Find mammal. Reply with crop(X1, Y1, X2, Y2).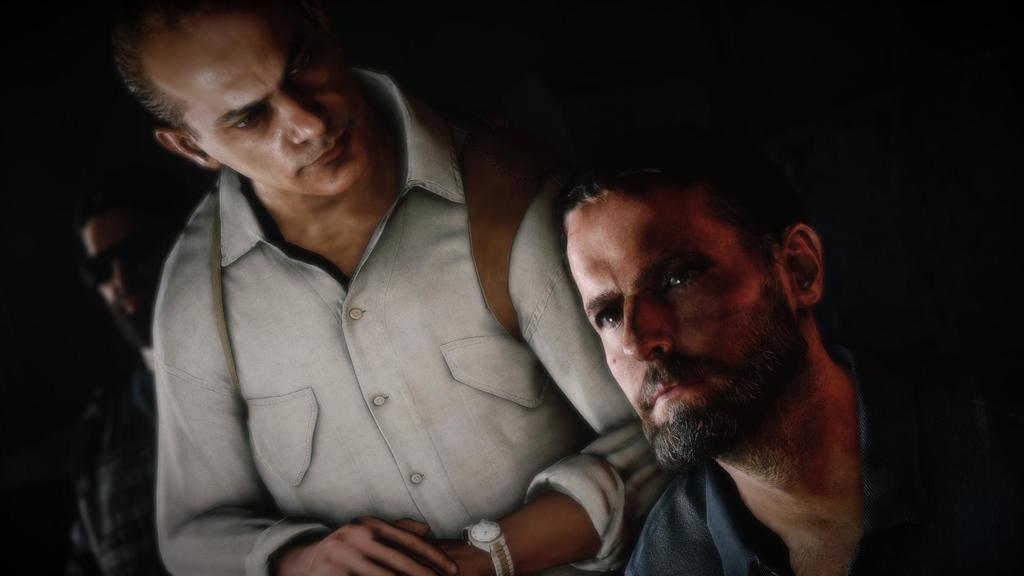
crop(68, 180, 185, 575).
